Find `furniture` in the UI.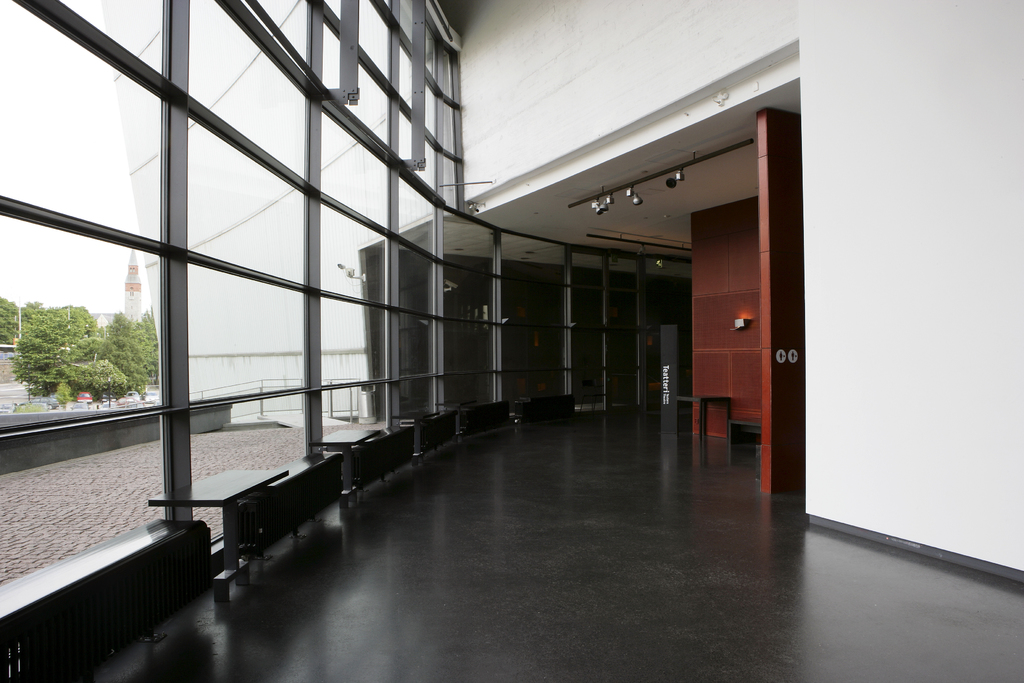
UI element at 729/418/761/442.
